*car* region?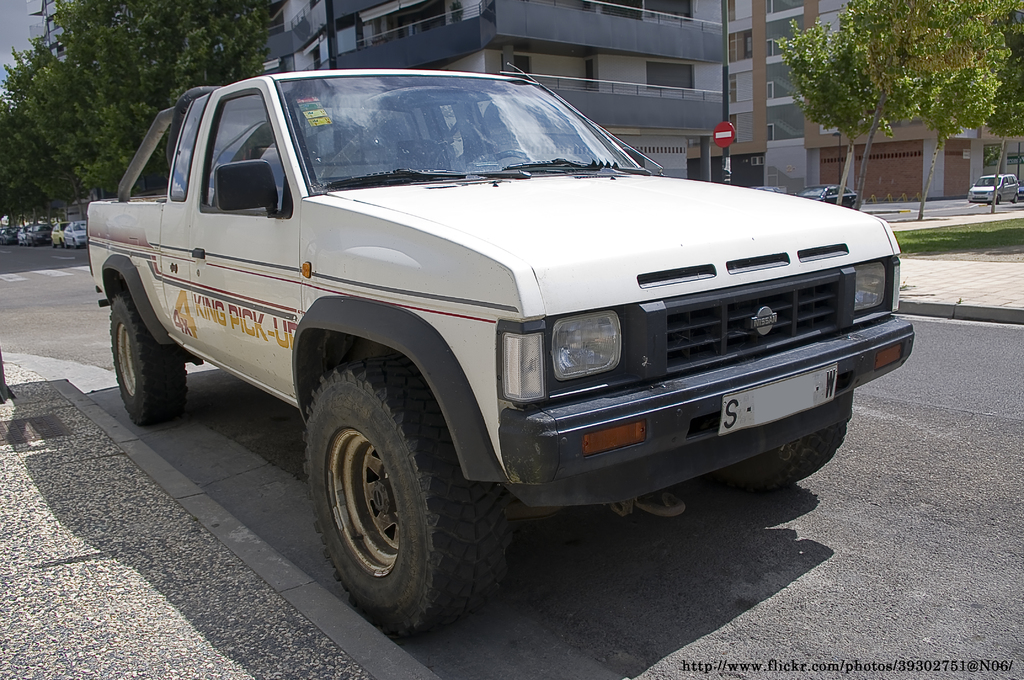
box(804, 184, 854, 207)
